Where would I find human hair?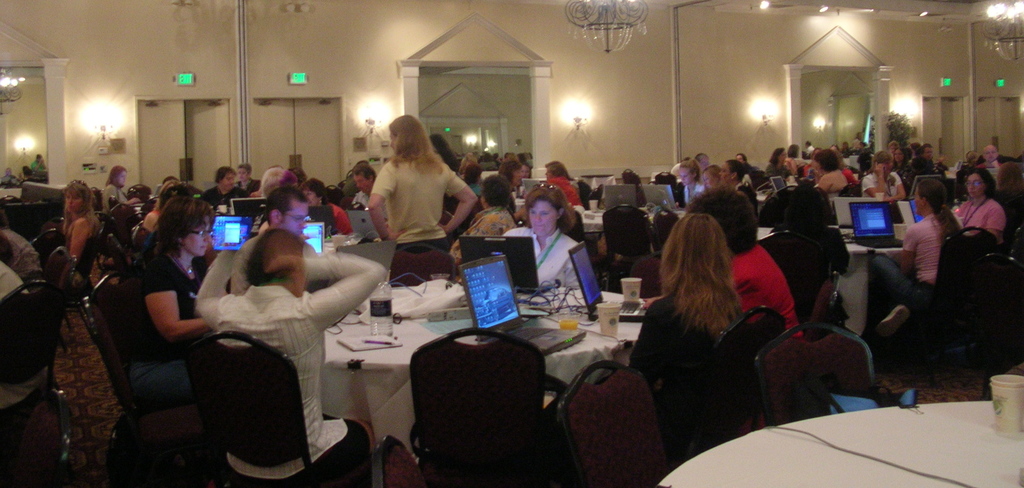
At <box>266,186,311,228</box>.
